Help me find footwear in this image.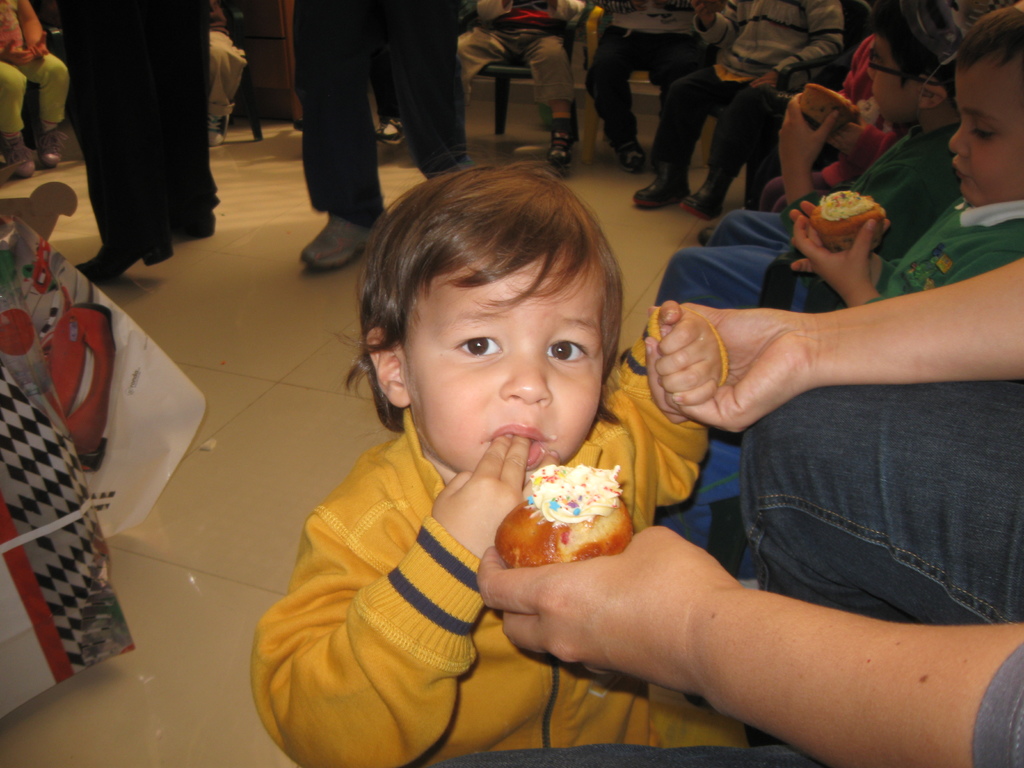
Found it: [x1=170, y1=209, x2=216, y2=241].
